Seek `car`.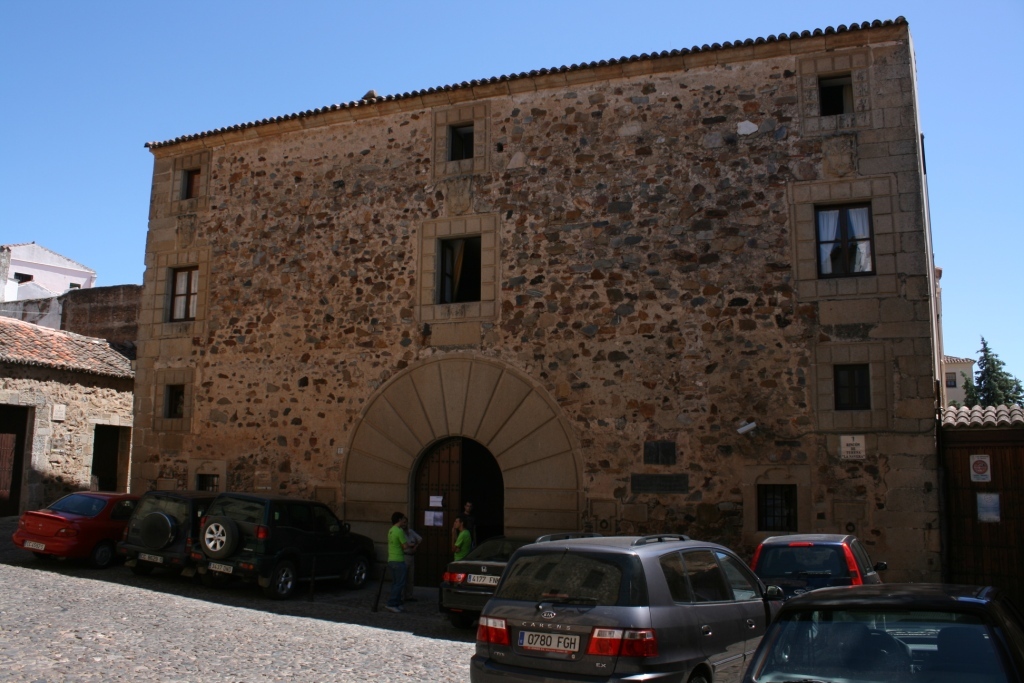
rect(746, 580, 1023, 682).
